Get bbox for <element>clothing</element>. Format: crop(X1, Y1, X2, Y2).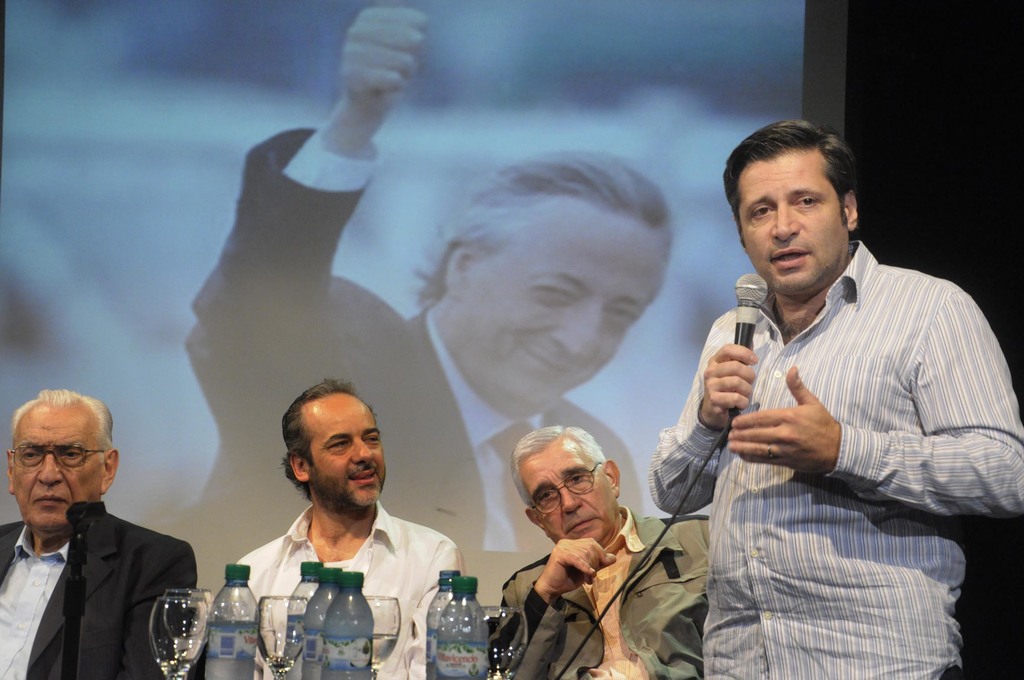
crop(660, 206, 1010, 662).
